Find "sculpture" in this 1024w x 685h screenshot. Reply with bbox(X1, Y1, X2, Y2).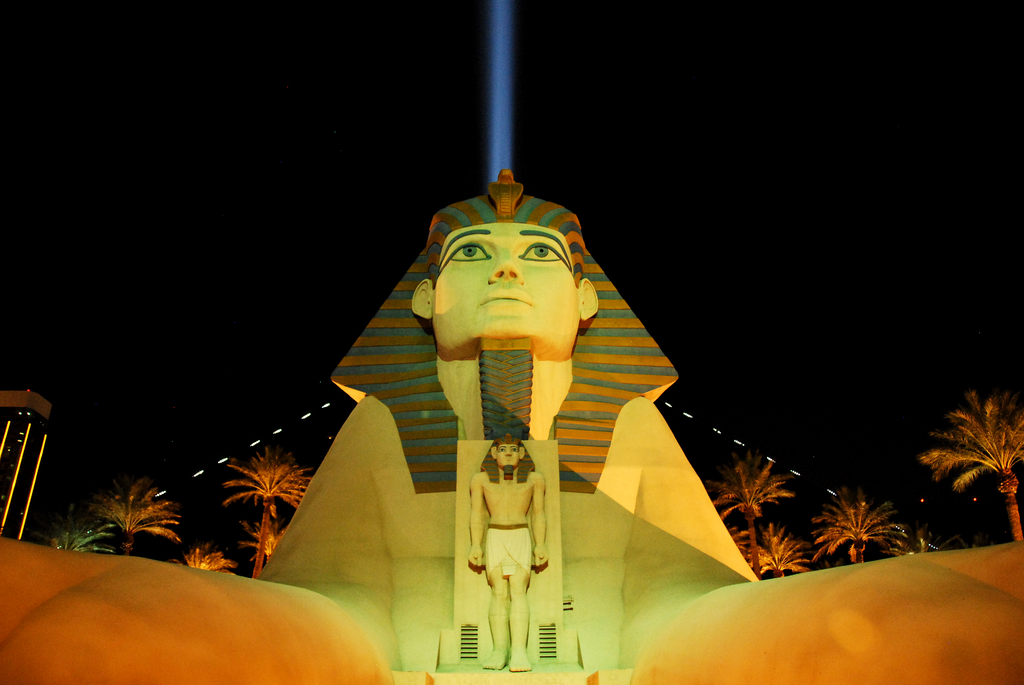
bbox(233, 145, 854, 684).
